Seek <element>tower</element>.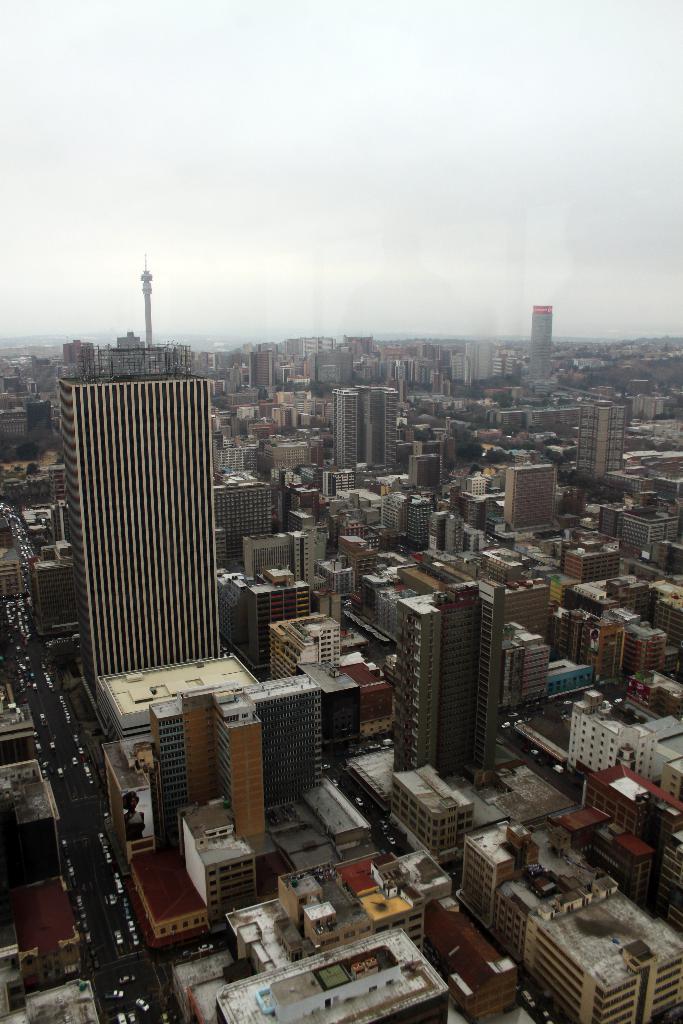
[149,691,263,844].
